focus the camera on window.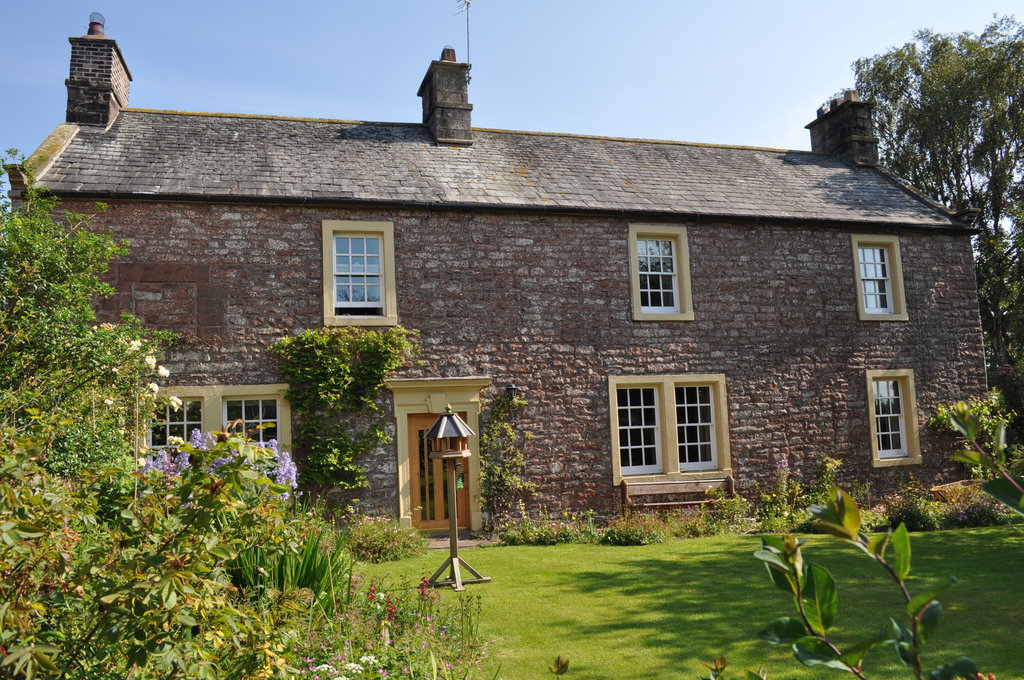
Focus region: (left=321, top=222, right=395, bottom=327).
